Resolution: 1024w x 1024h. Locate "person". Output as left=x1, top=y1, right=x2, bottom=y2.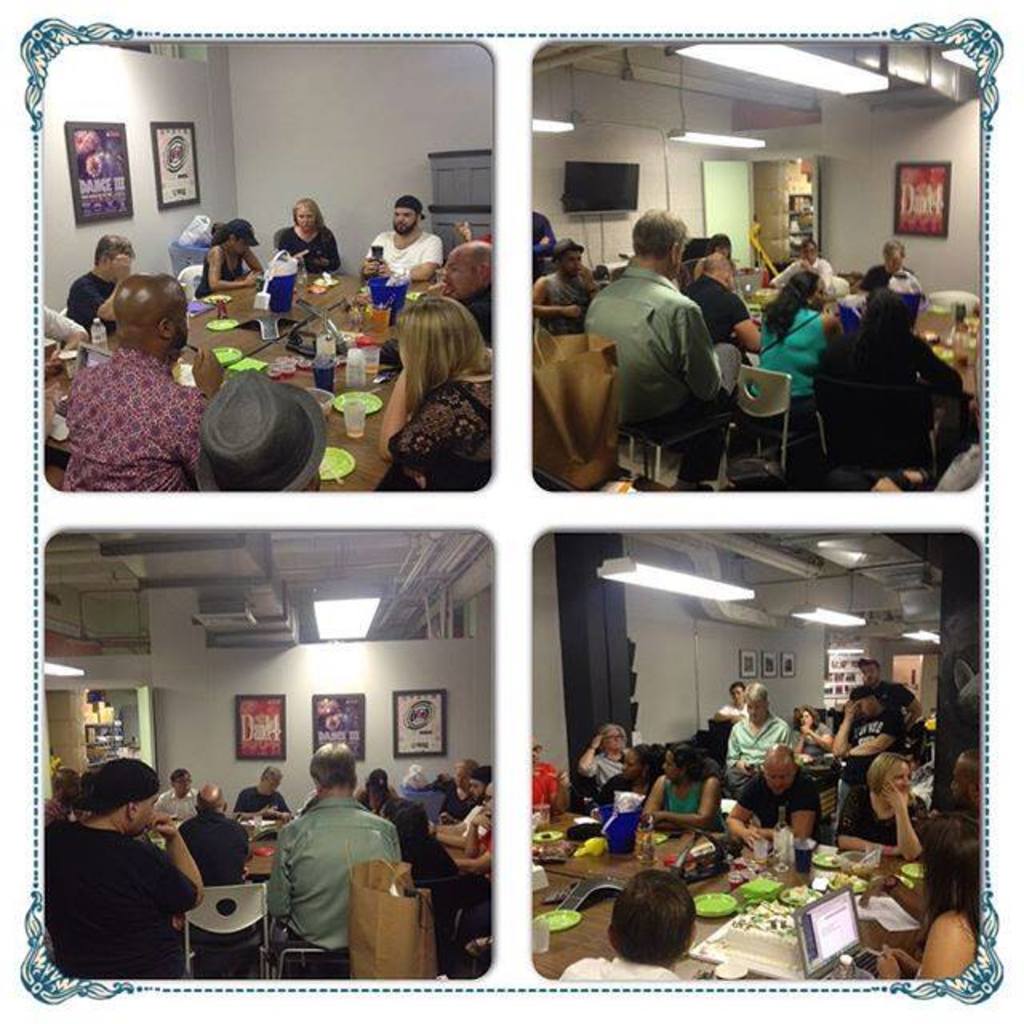
left=725, top=683, right=803, bottom=779.
